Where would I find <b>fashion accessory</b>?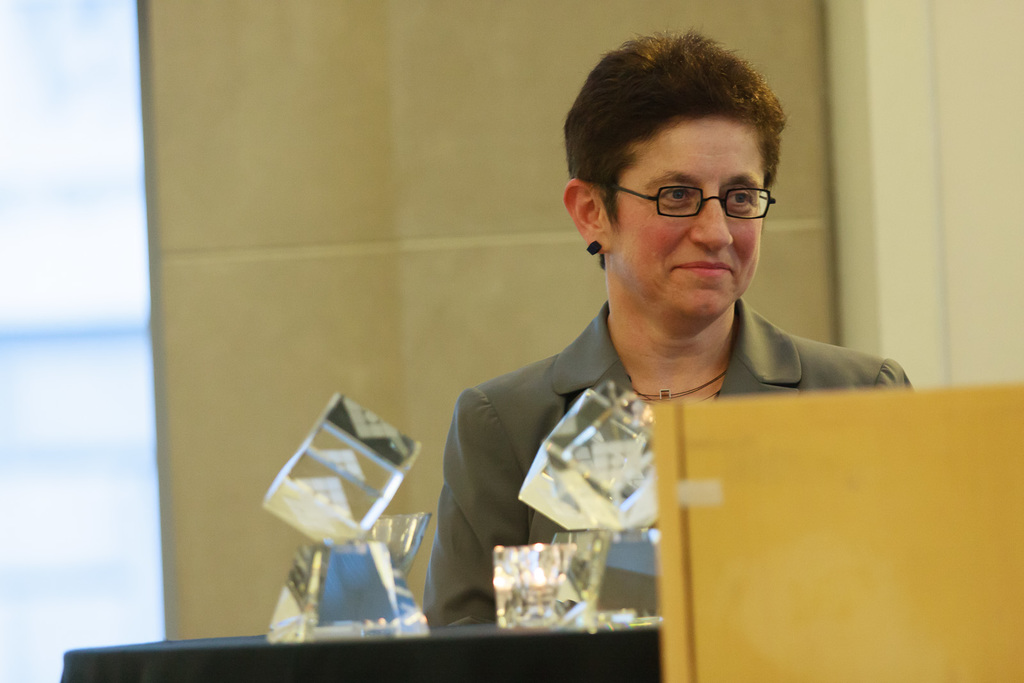
At select_region(586, 239, 602, 257).
